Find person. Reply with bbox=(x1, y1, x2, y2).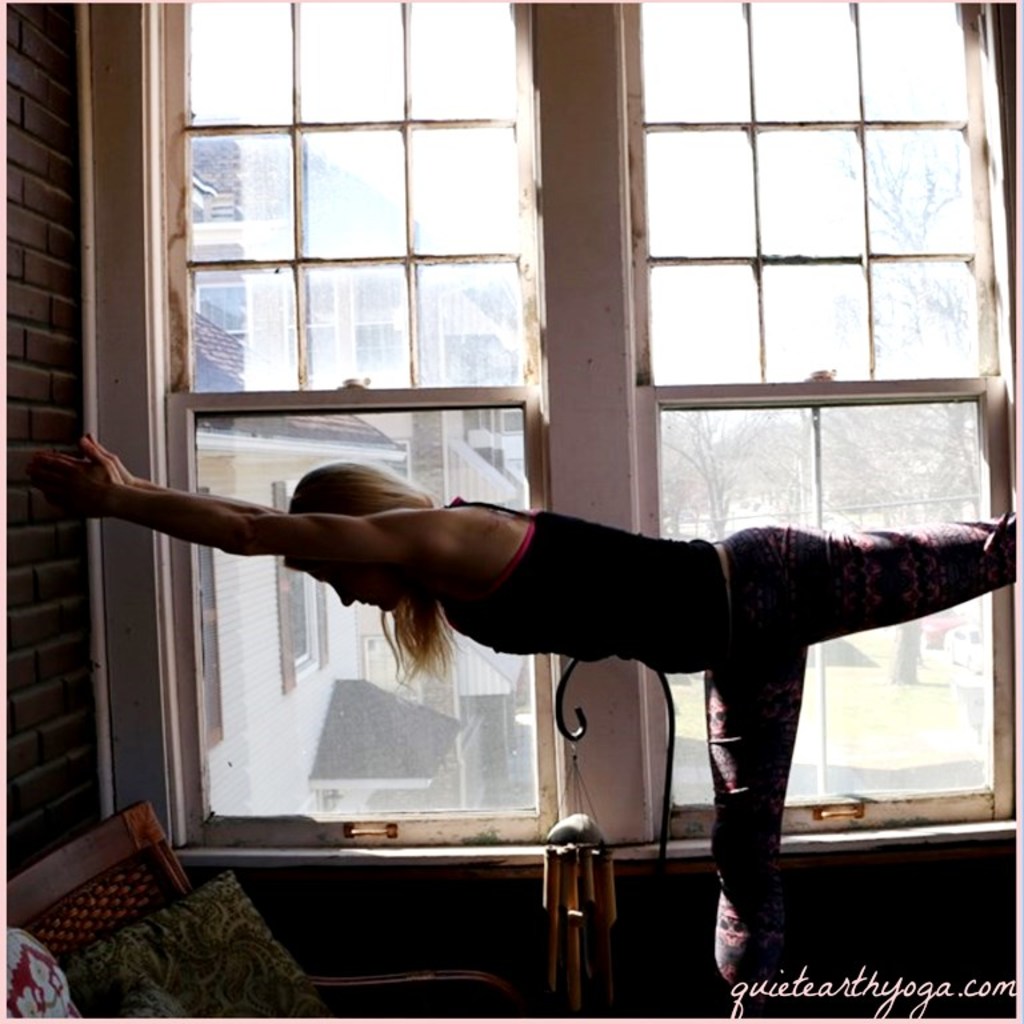
bbox=(17, 424, 1023, 1023).
